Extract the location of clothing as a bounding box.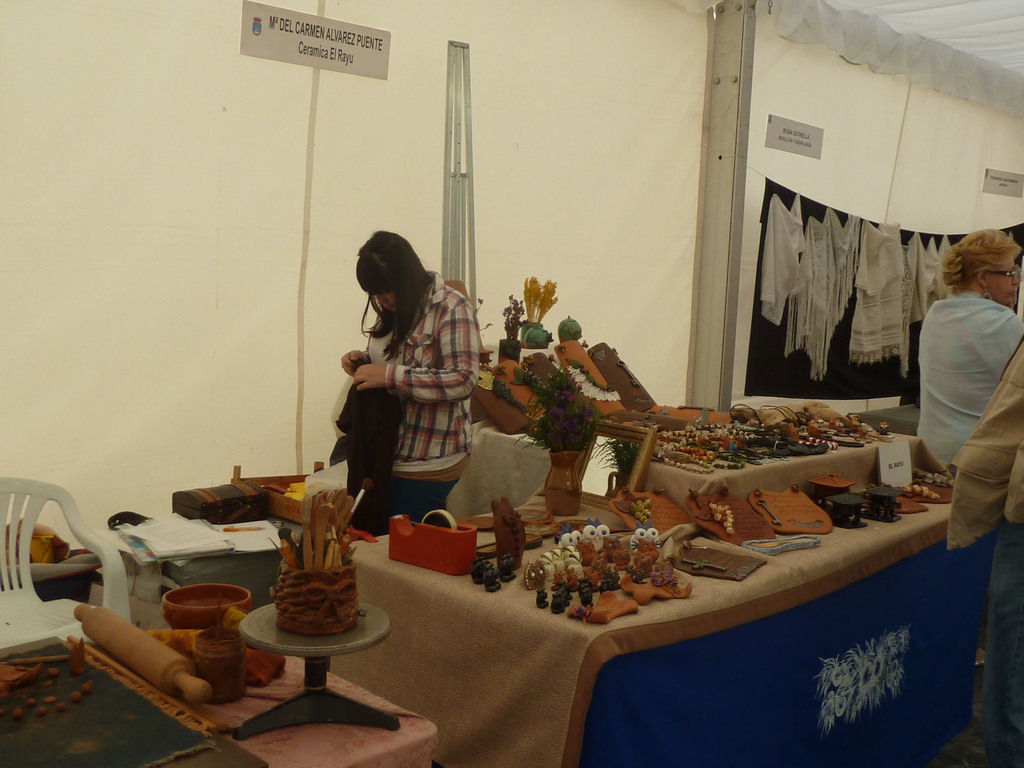
<bbox>921, 290, 1023, 467</bbox>.
